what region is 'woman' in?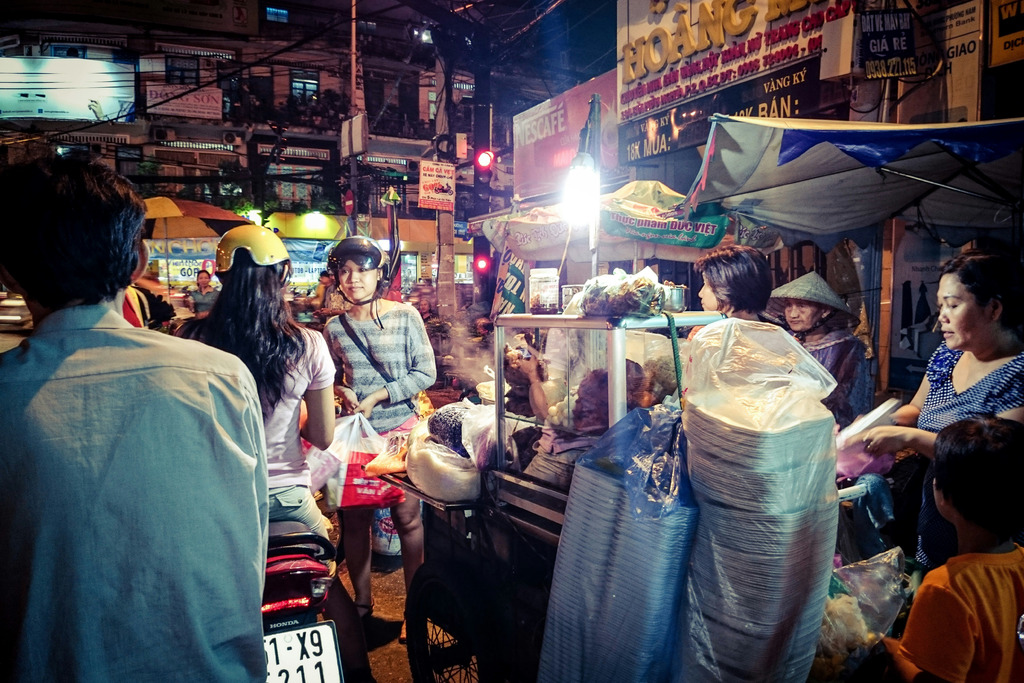
locate(878, 253, 1023, 552).
